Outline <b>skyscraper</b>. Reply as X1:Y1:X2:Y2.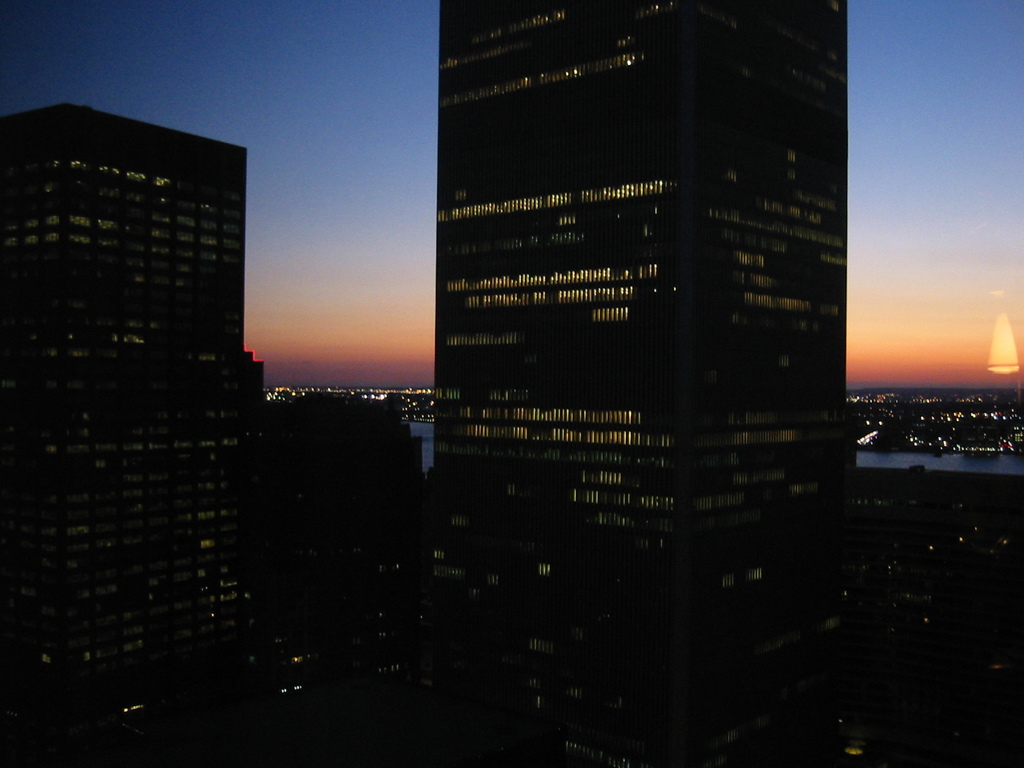
439:2:847:764.
